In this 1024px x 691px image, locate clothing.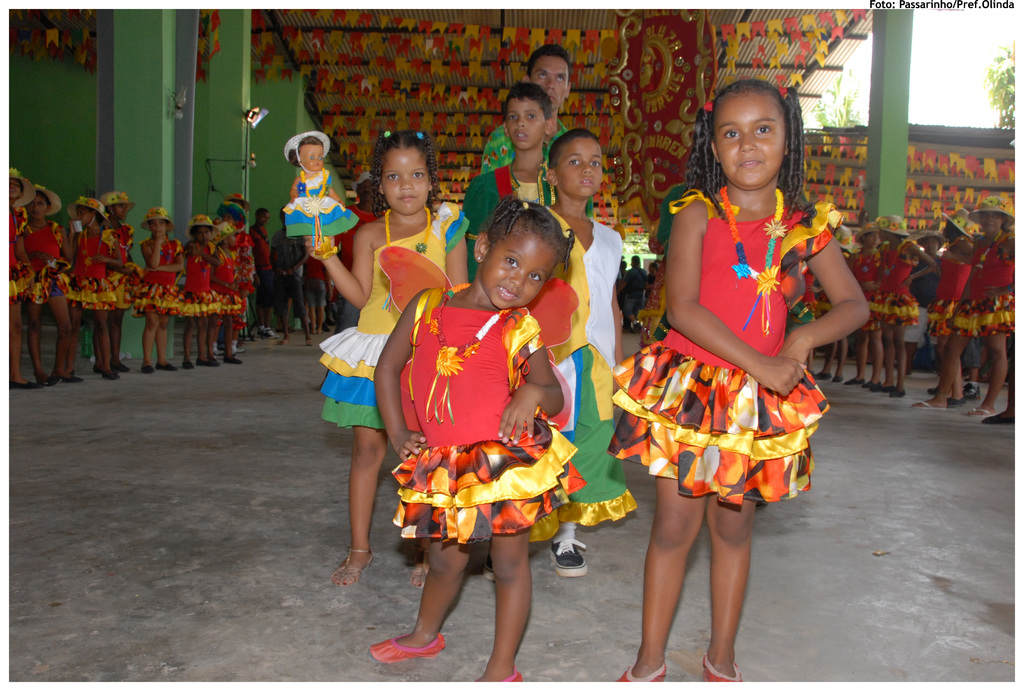
Bounding box: 0/207/36/298.
